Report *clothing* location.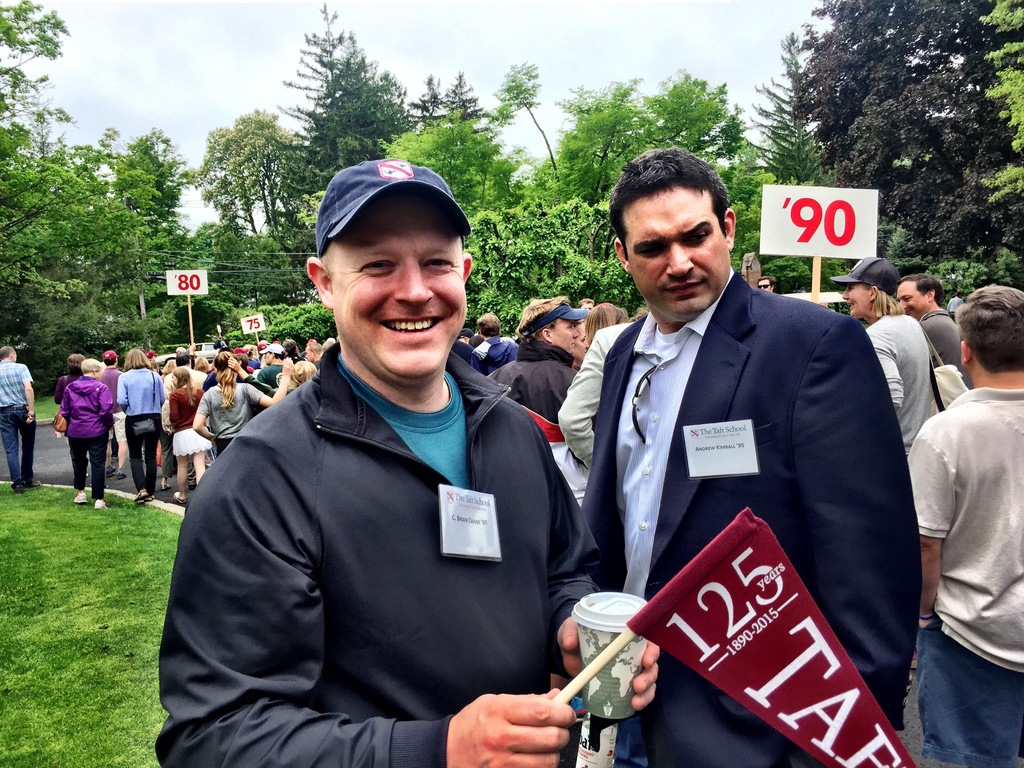
Report: 492:346:573:428.
